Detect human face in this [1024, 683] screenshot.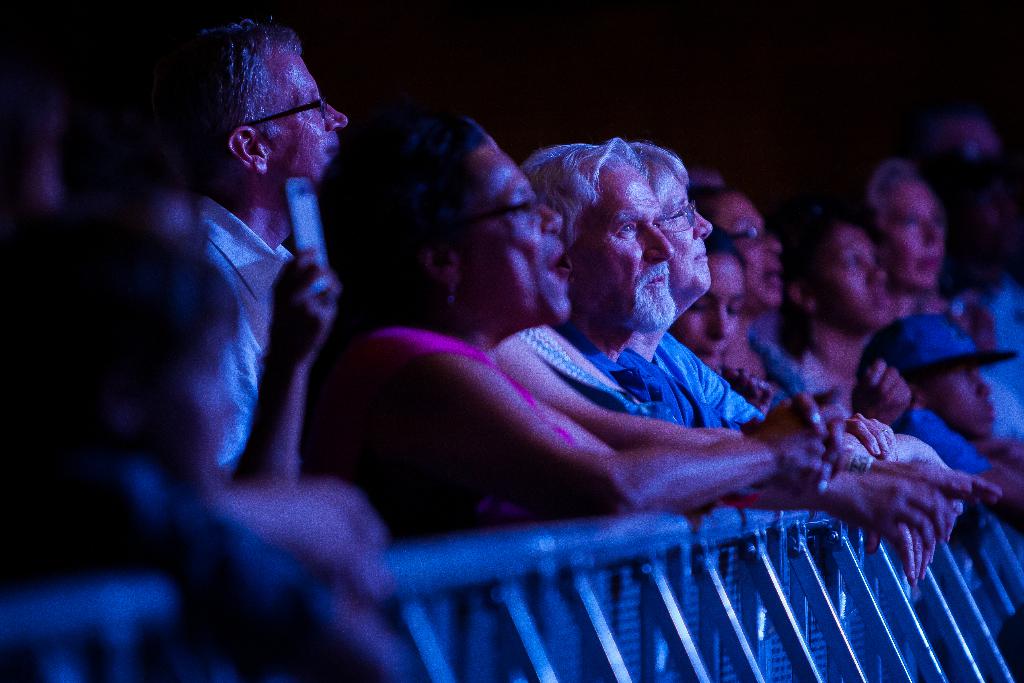
Detection: [x1=925, y1=369, x2=995, y2=439].
